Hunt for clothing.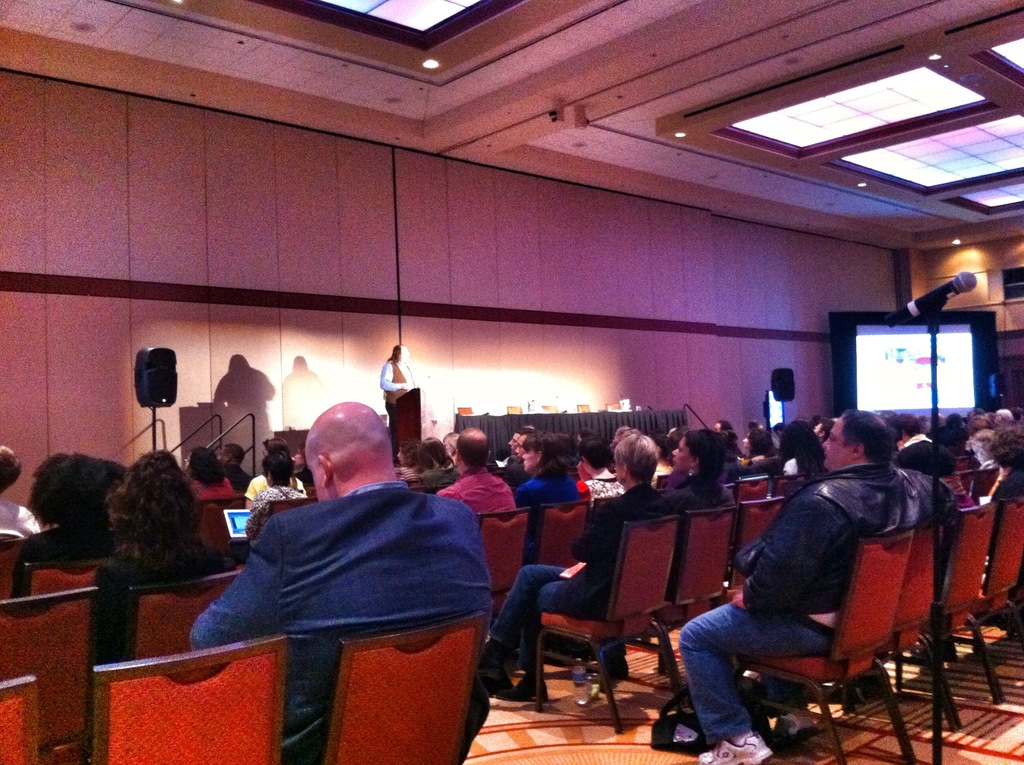
Hunted down at 514,463,588,567.
